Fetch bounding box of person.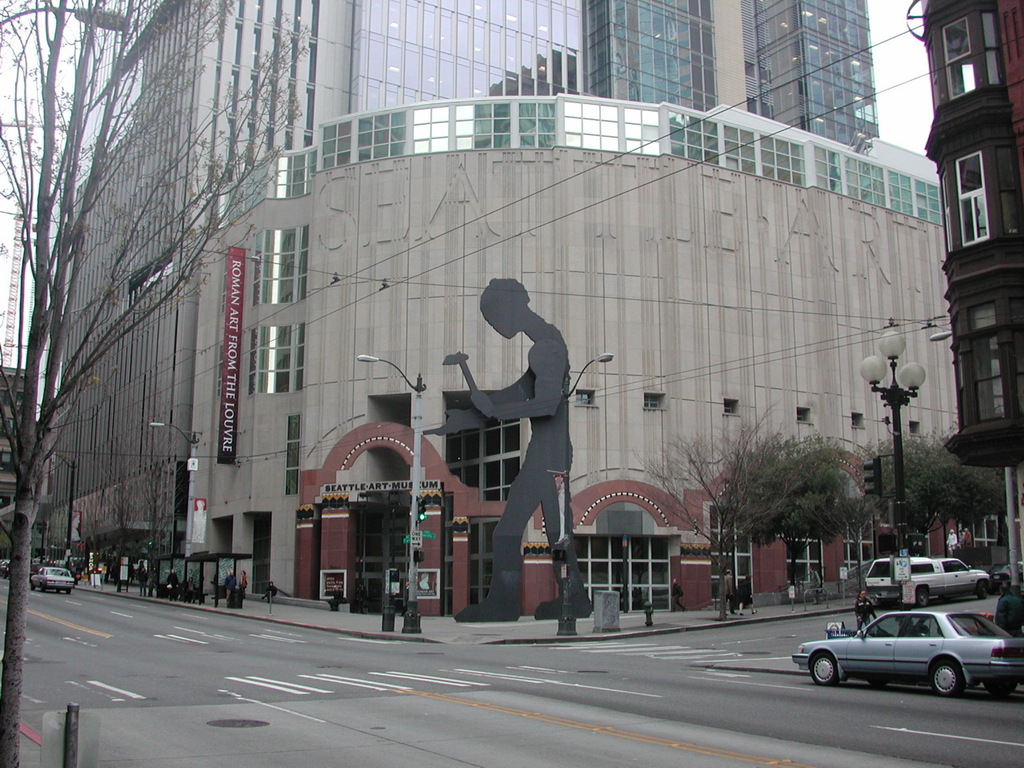
Bbox: pyautogui.locateOnScreen(422, 279, 596, 623).
